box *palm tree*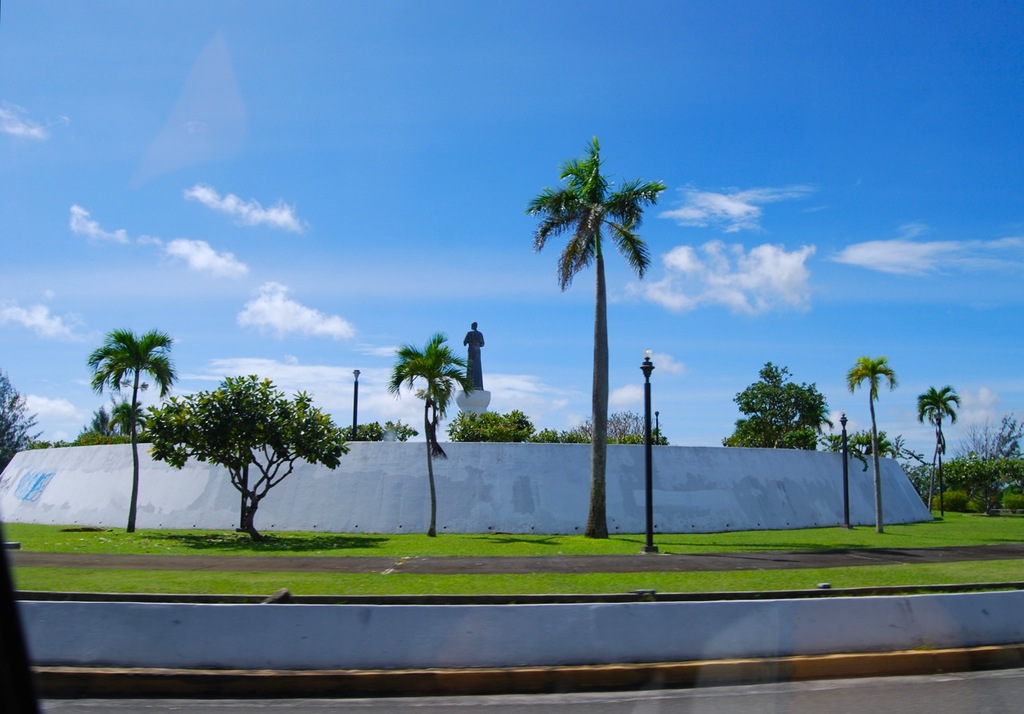
{"x1": 844, "y1": 355, "x2": 894, "y2": 533}
